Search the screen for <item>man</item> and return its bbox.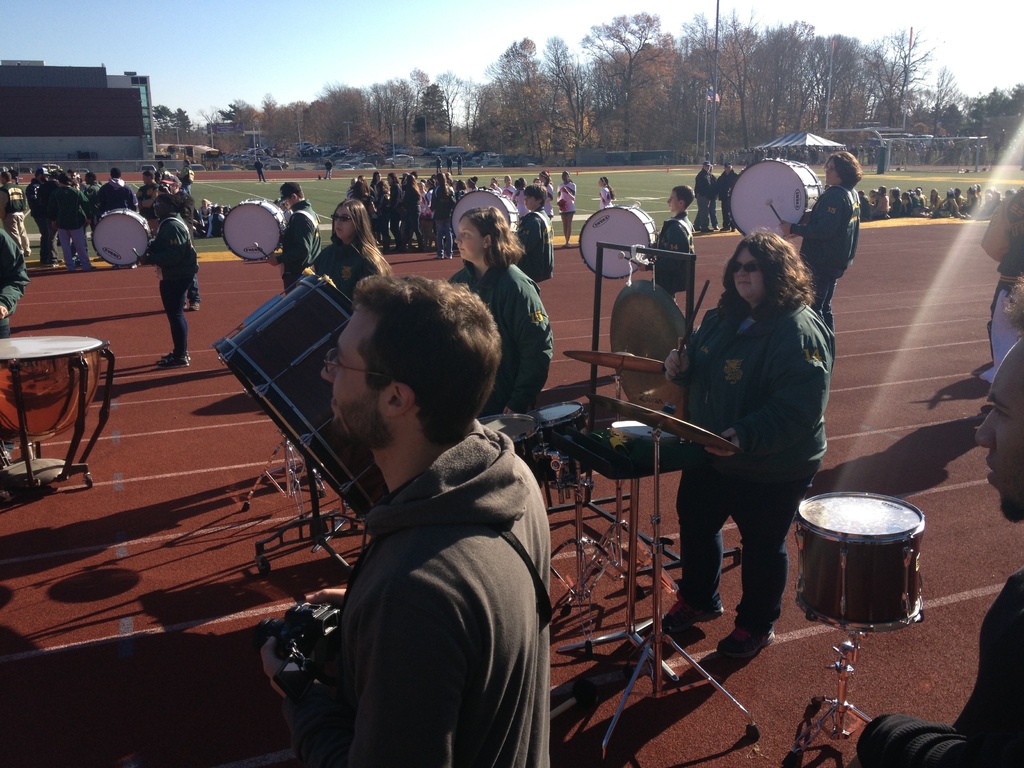
Found: Rect(0, 218, 28, 460).
